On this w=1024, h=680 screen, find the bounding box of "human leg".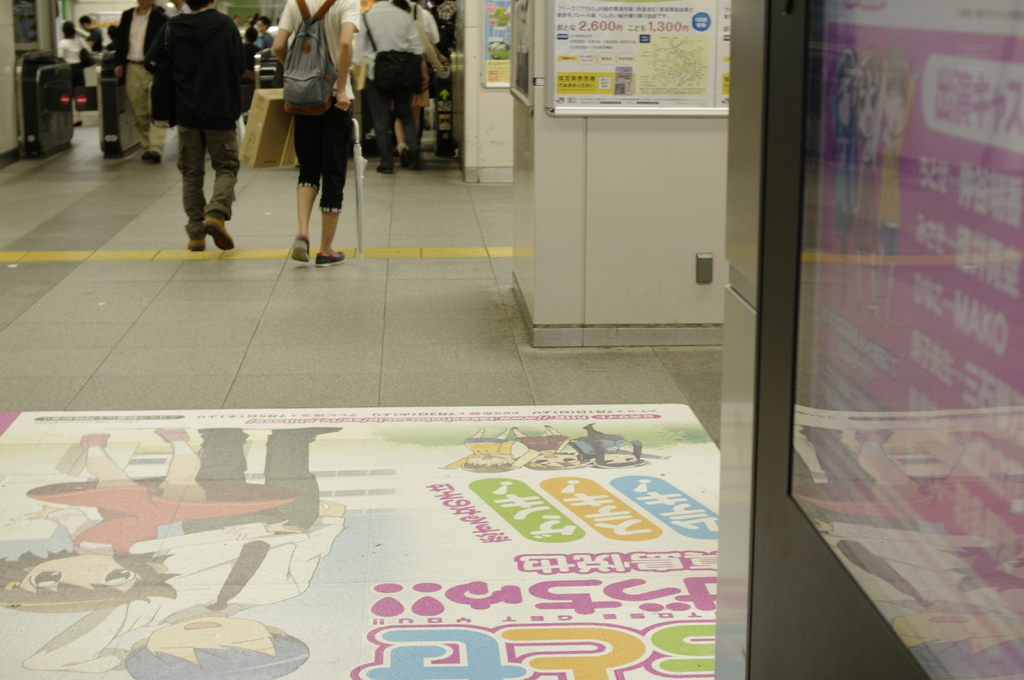
Bounding box: box=[173, 110, 202, 253].
